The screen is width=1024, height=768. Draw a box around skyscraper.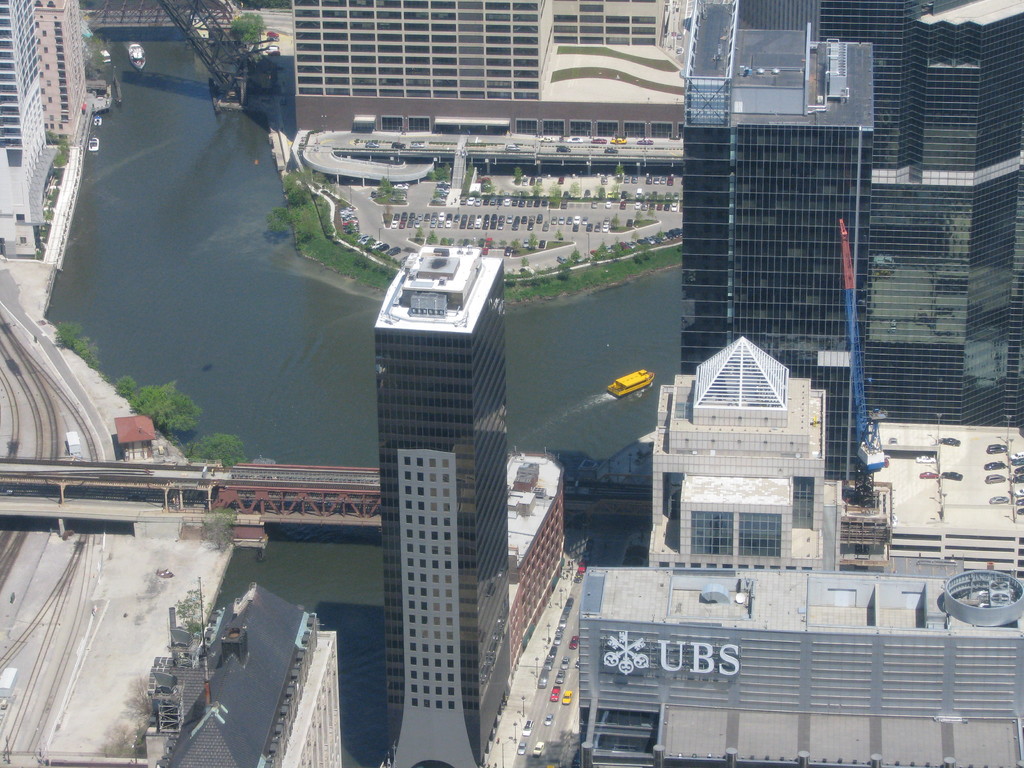
detection(351, 193, 545, 755).
